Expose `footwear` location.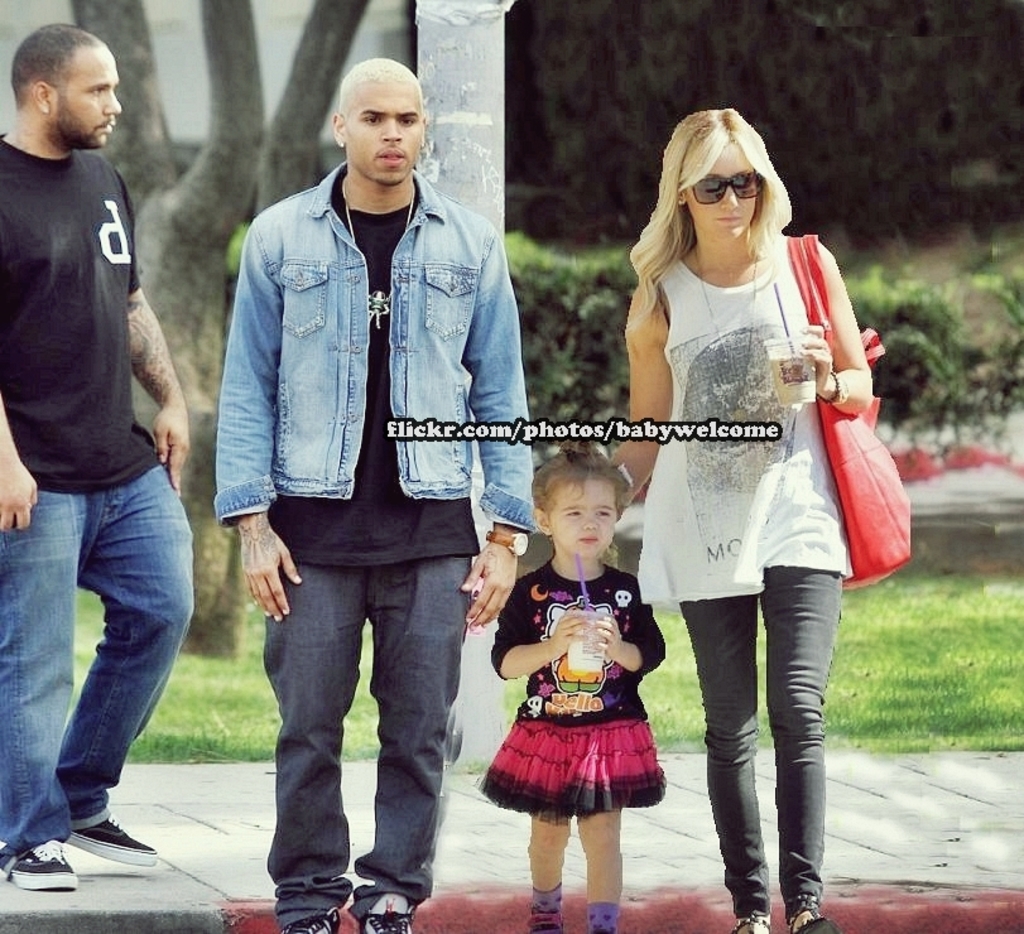
Exposed at 360:892:409:933.
